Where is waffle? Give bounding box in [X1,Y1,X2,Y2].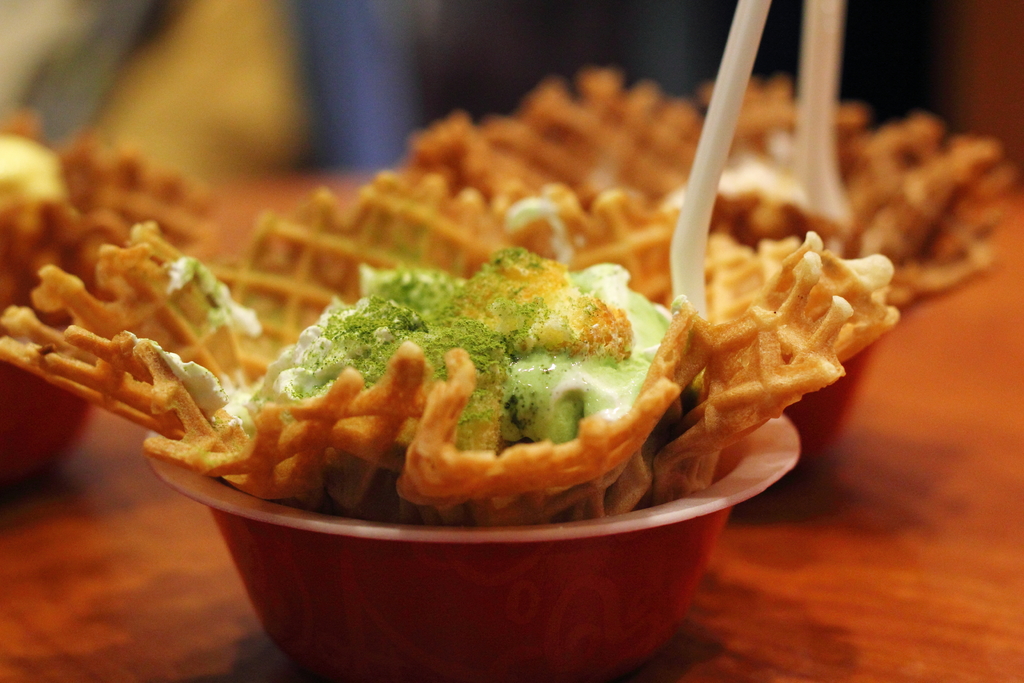
[0,110,234,310].
